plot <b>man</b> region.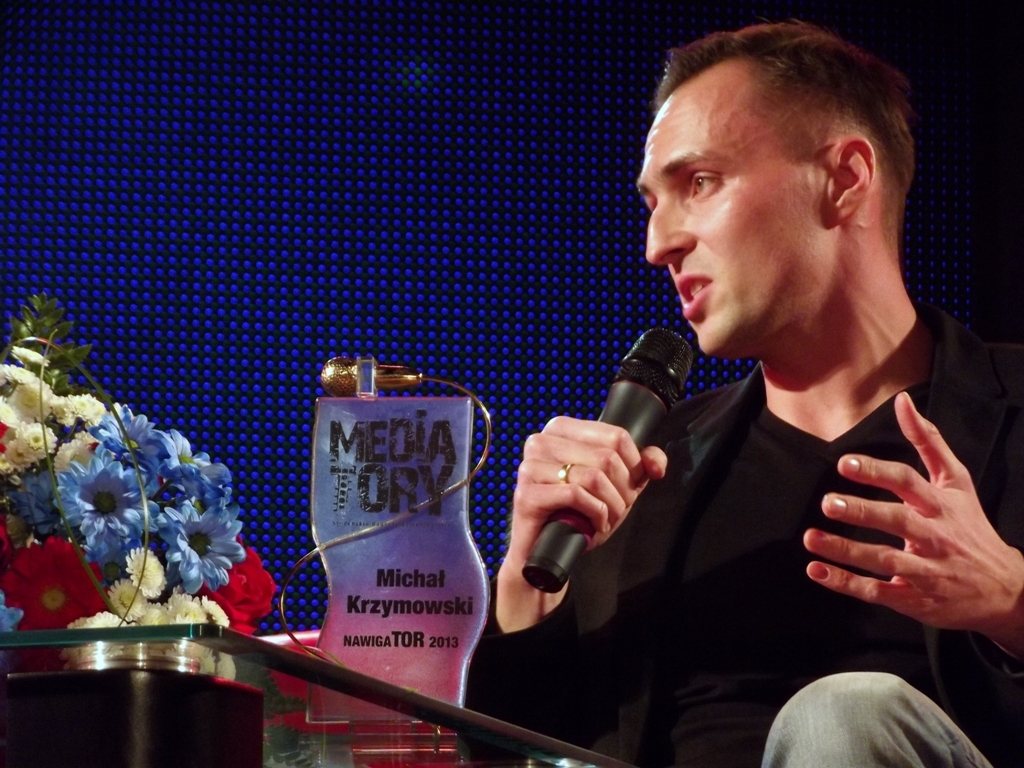
Plotted at 455 29 1023 737.
